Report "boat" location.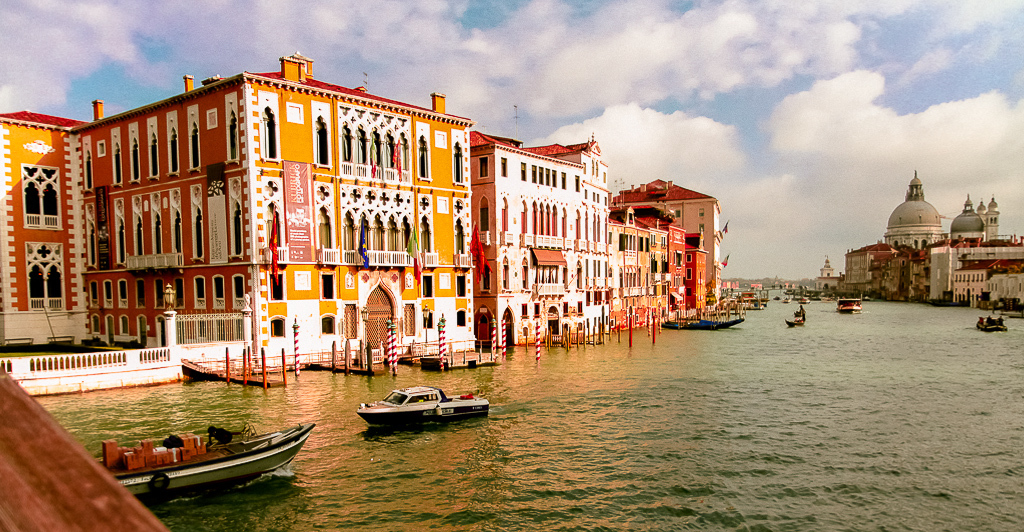
Report: 833, 289, 869, 313.
